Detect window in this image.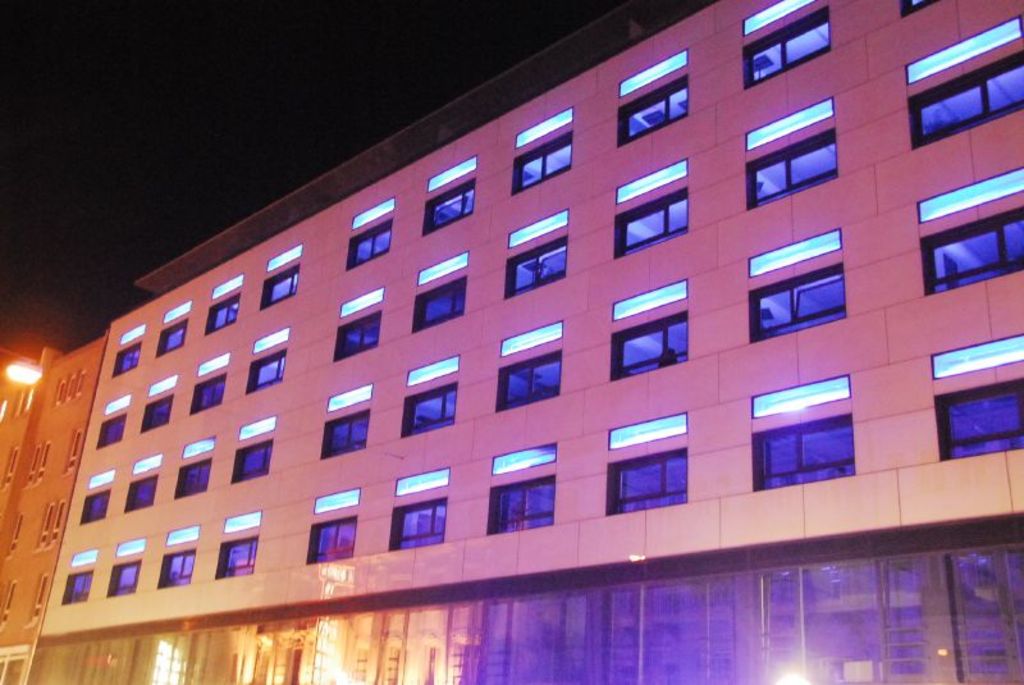
Detection: l=346, t=220, r=394, b=266.
